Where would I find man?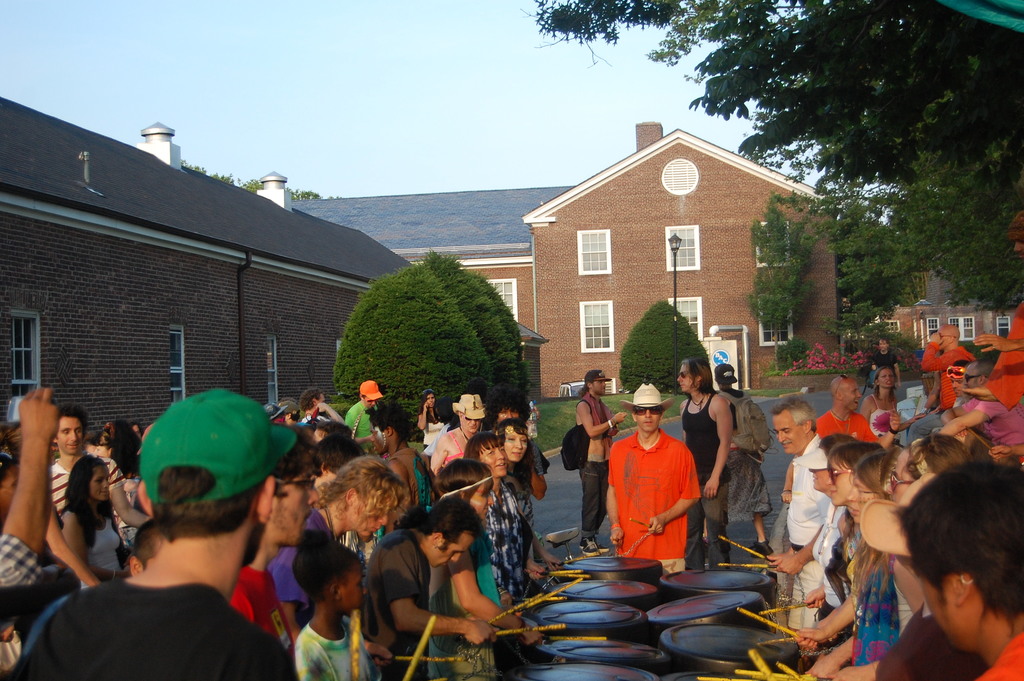
At detection(966, 211, 1023, 408).
